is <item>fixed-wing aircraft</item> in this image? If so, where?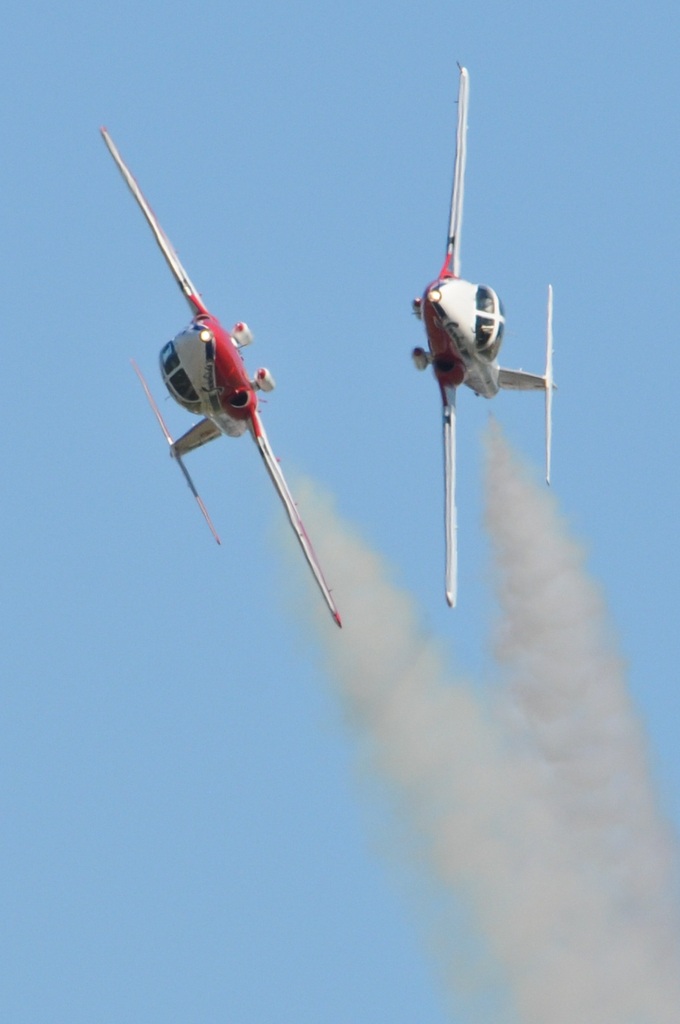
Yes, at (411,61,557,613).
